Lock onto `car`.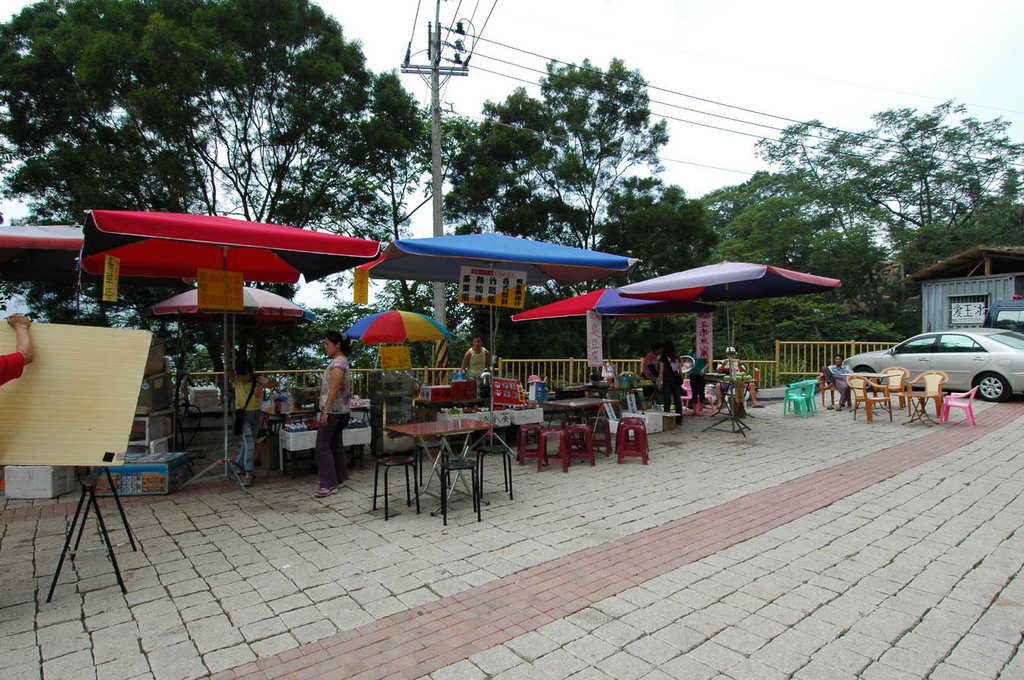
Locked: [x1=841, y1=324, x2=1023, y2=405].
